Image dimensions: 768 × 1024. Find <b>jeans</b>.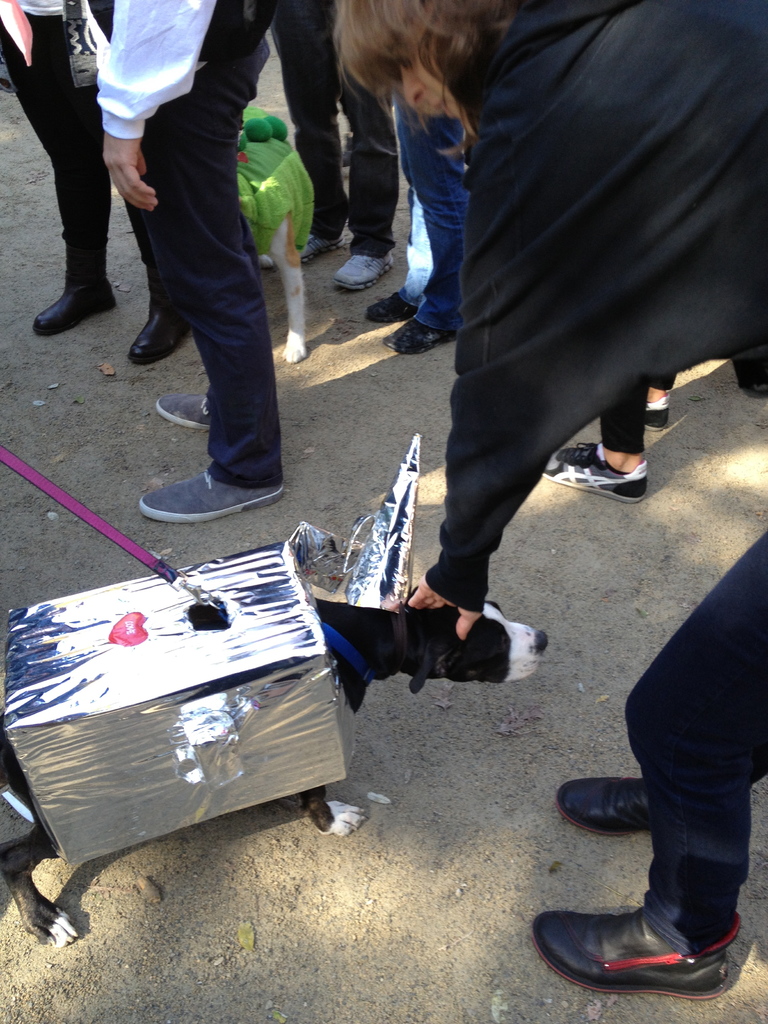
crop(618, 497, 767, 960).
